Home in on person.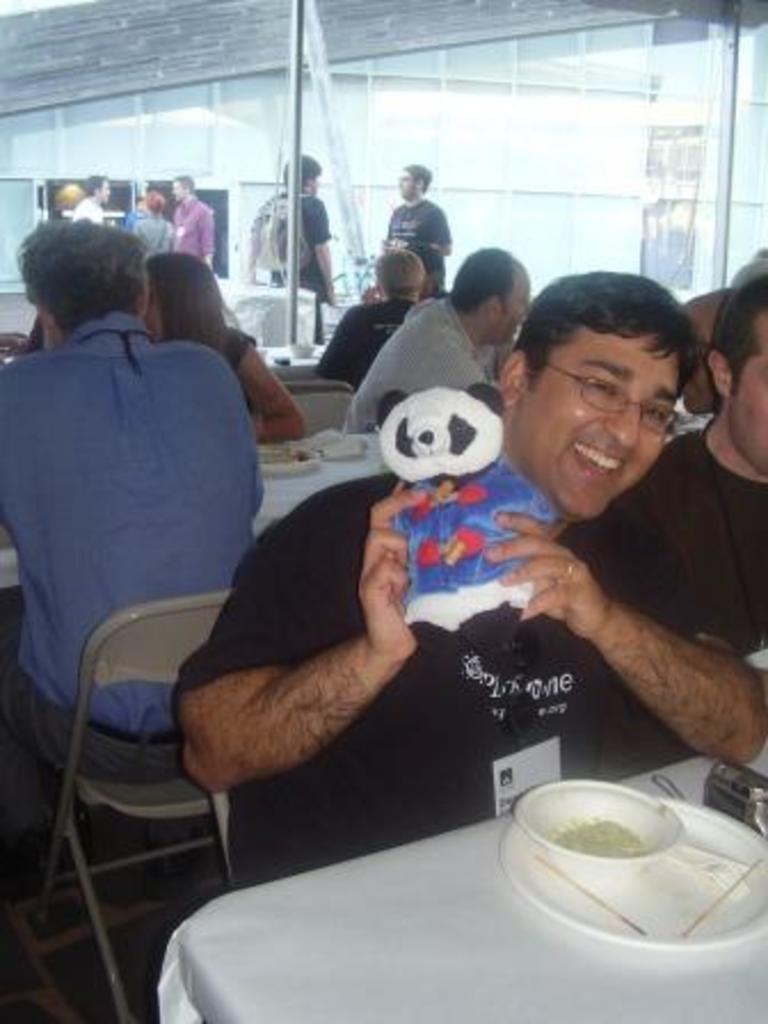
Homed in at <box>149,245,315,446</box>.
